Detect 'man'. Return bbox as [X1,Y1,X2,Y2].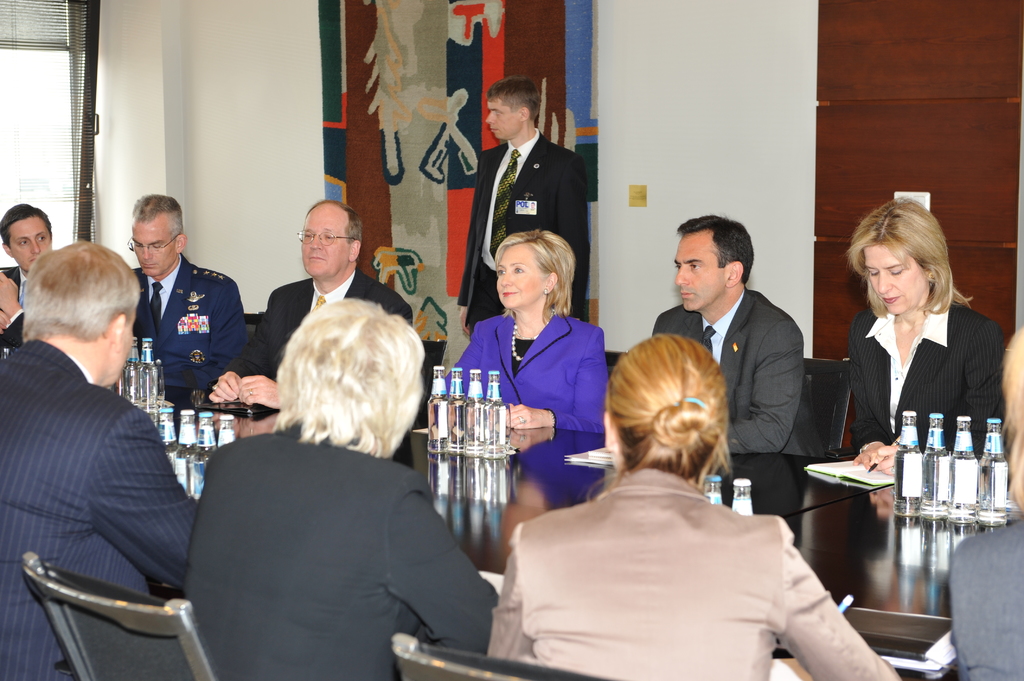
[0,239,195,680].
